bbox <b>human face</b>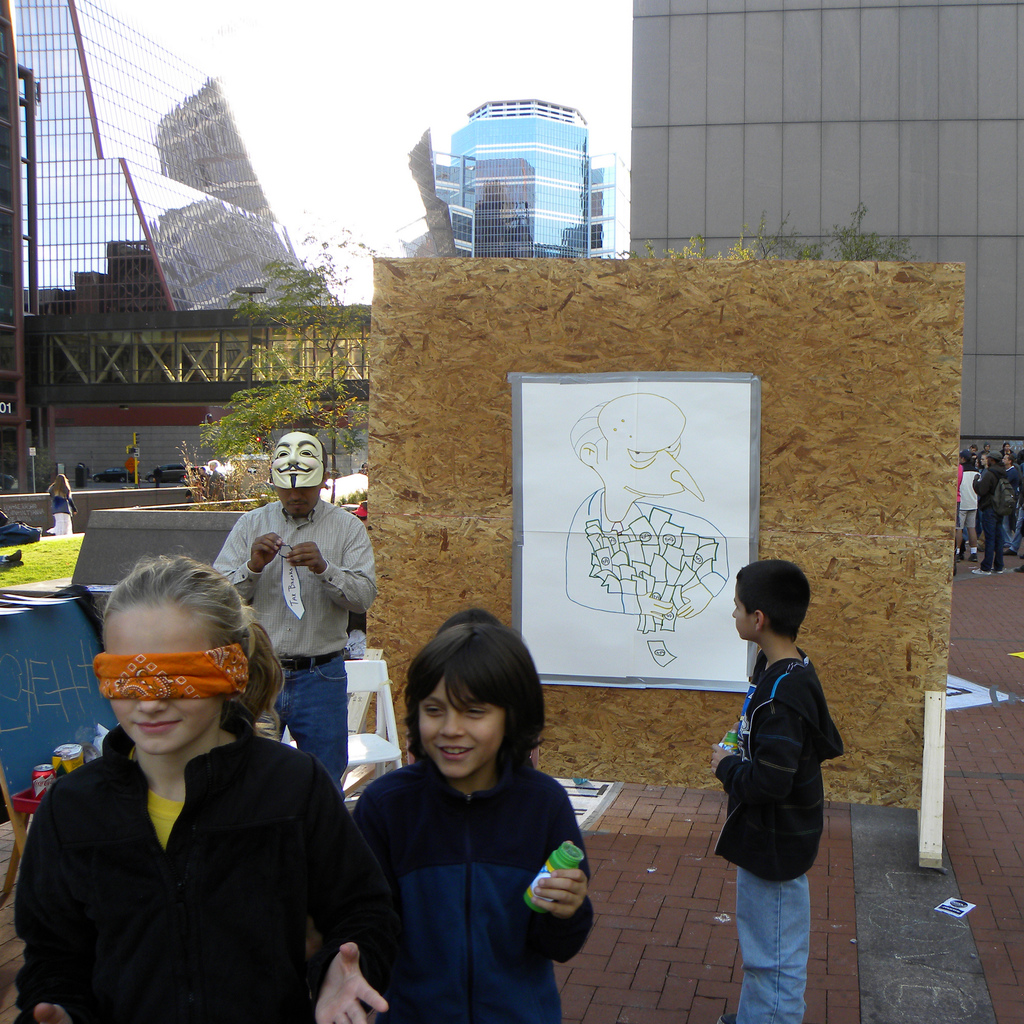
box(104, 605, 226, 755)
